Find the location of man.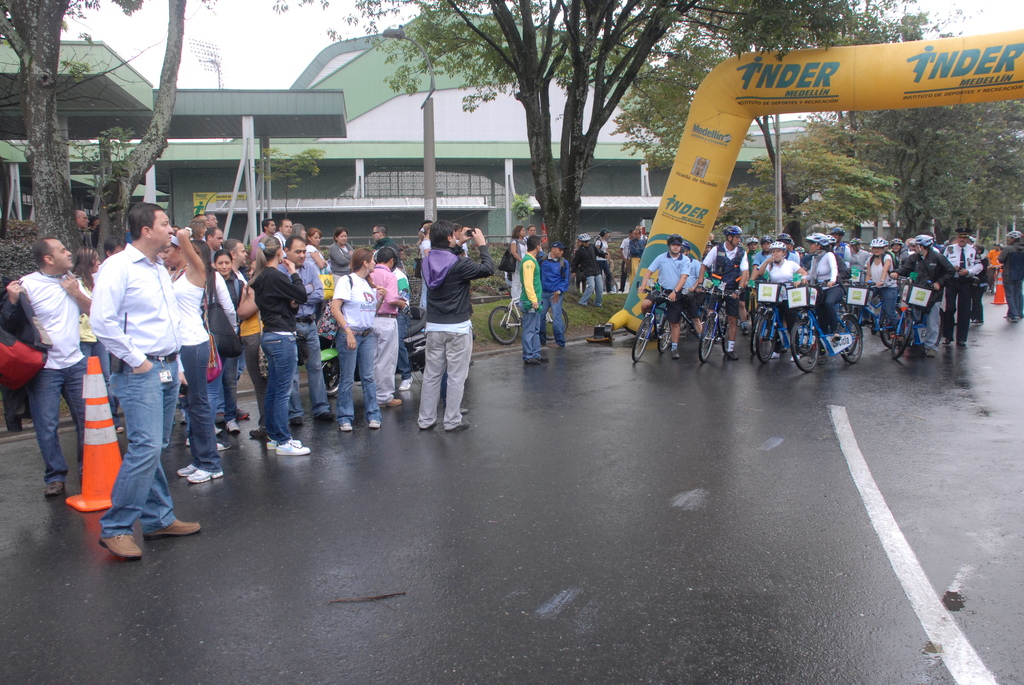
Location: {"left": 567, "top": 233, "right": 609, "bottom": 307}.
